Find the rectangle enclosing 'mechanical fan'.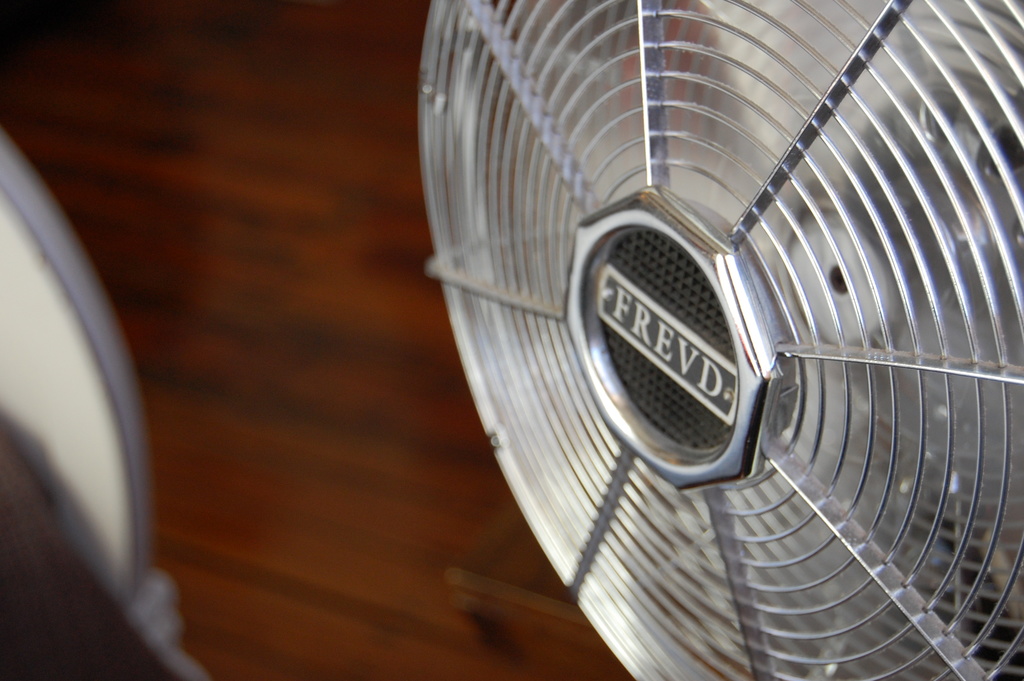
<bbox>415, 1, 1023, 680</bbox>.
